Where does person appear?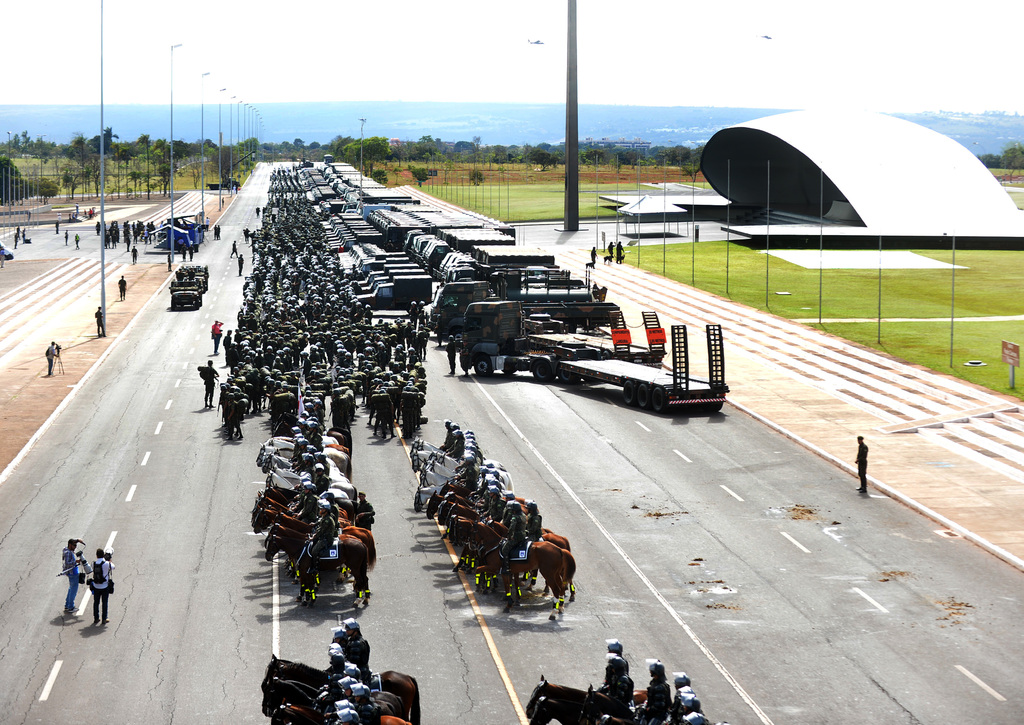
Appears at pyautogui.locateOnScreen(72, 233, 81, 248).
